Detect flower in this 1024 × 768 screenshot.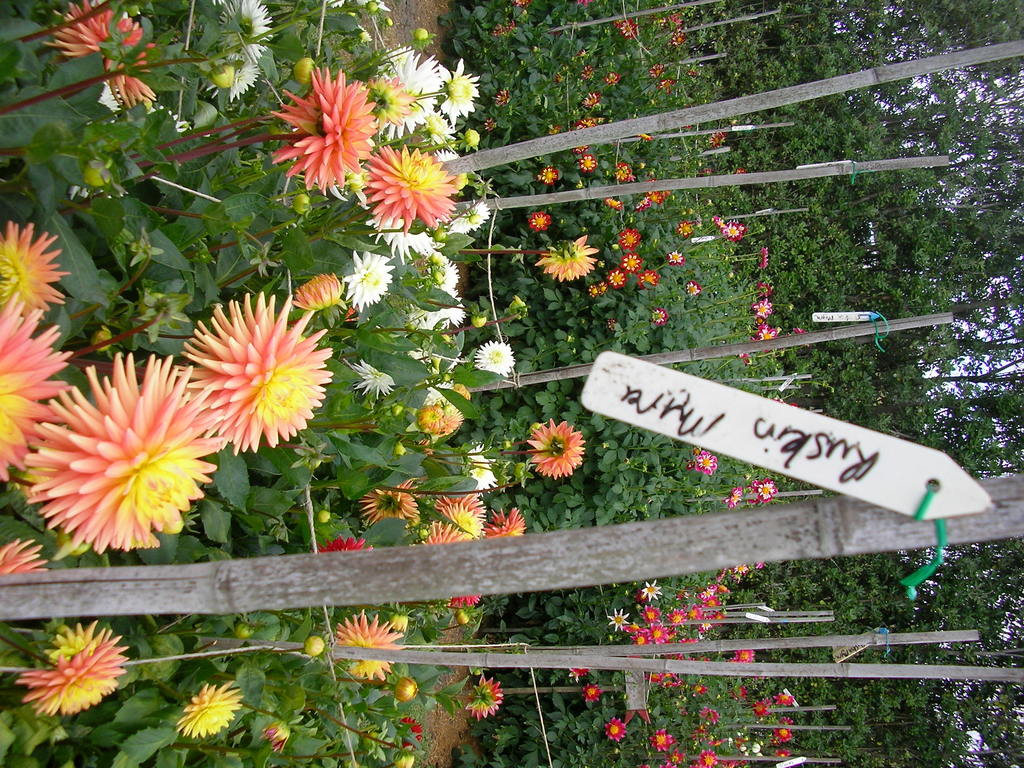
Detection: [581, 157, 597, 172].
